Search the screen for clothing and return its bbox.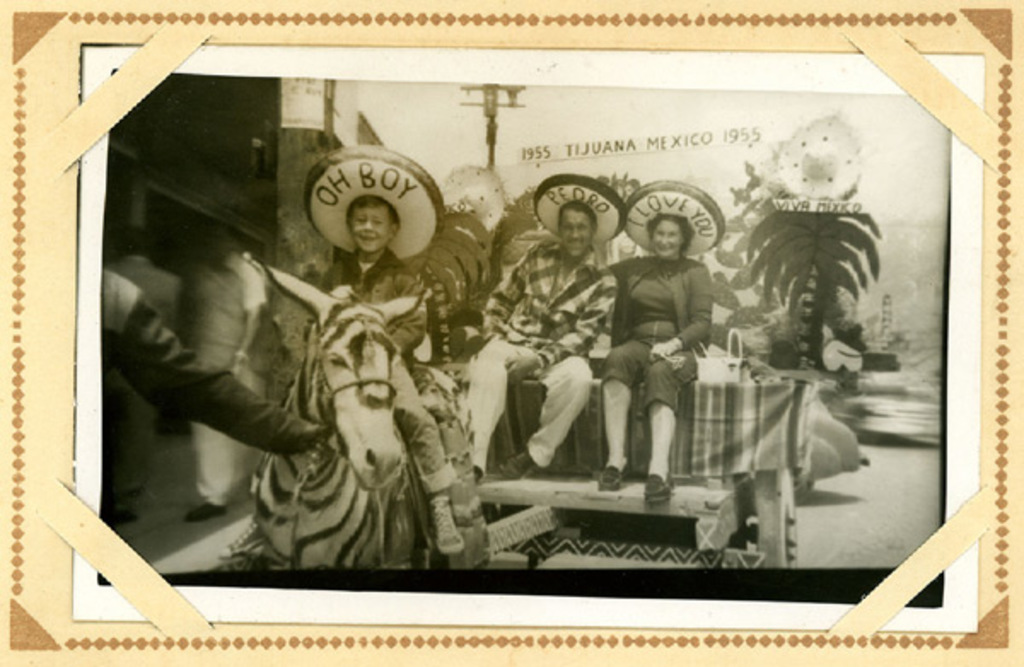
Found: Rect(601, 254, 724, 416).
